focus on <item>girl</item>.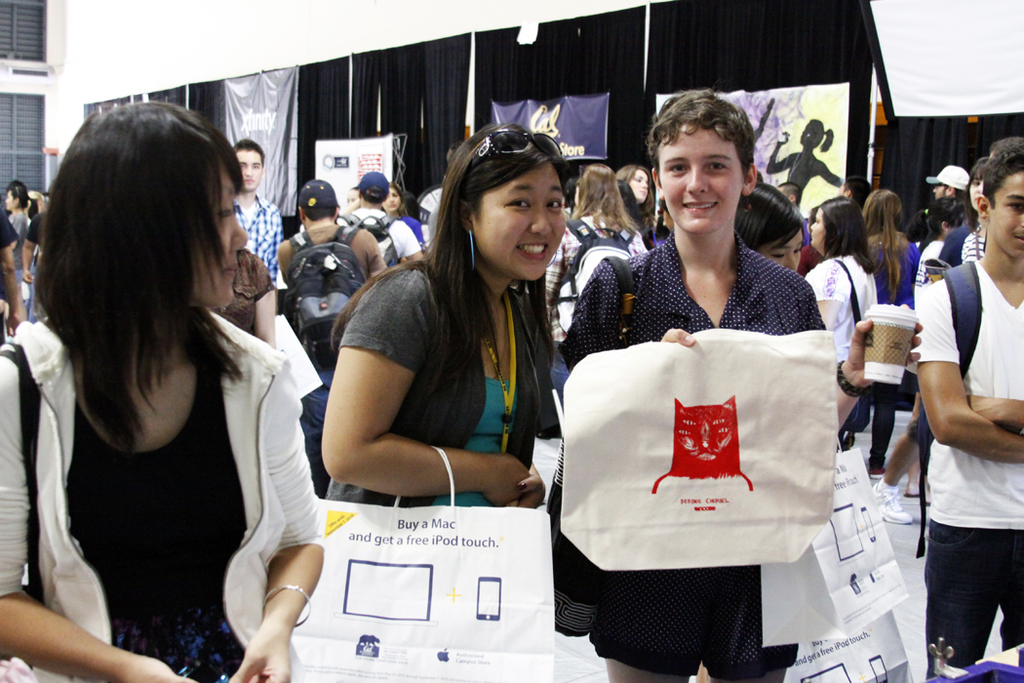
Focused at (314, 115, 566, 505).
